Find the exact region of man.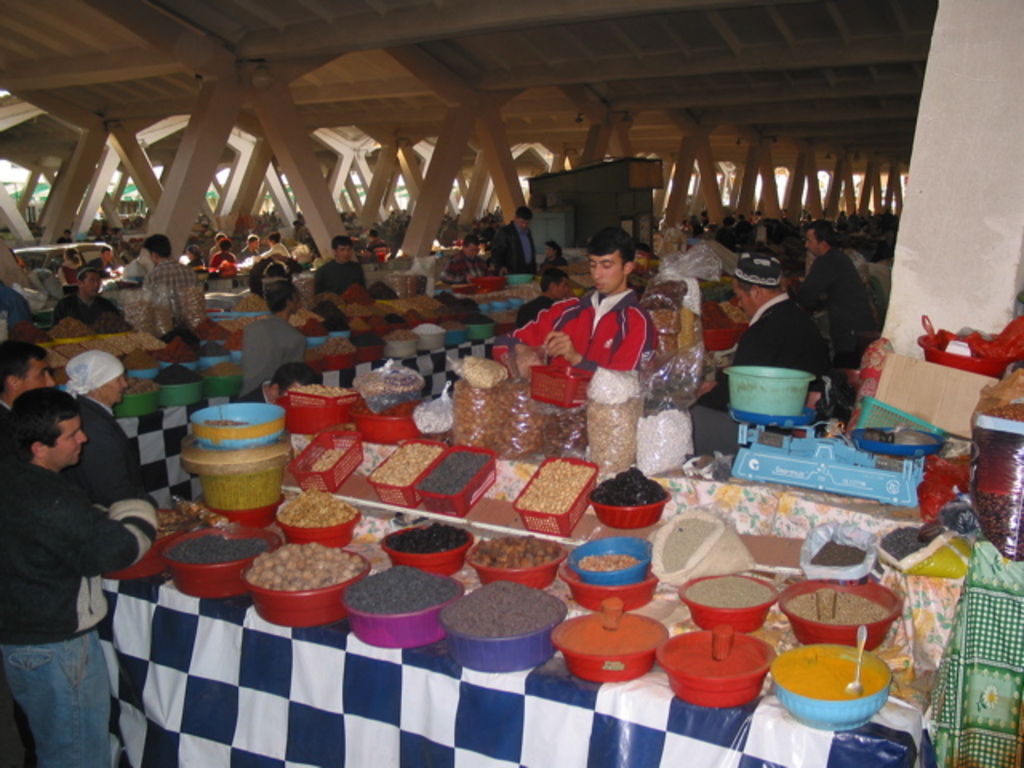
Exact region: l=782, t=219, r=883, b=363.
